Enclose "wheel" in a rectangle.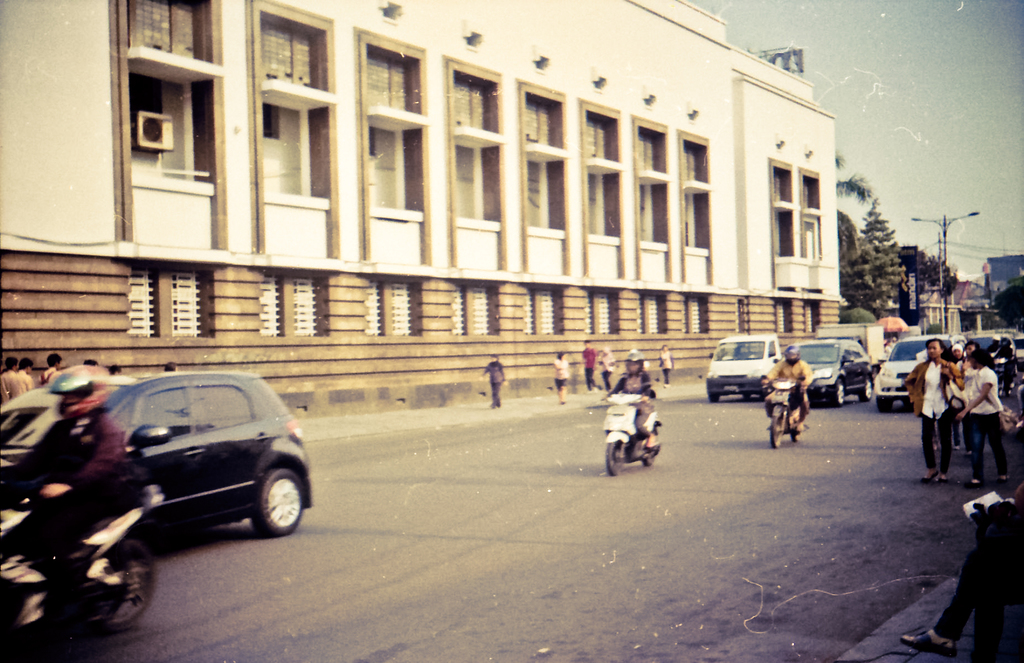
bbox=[769, 408, 785, 450].
